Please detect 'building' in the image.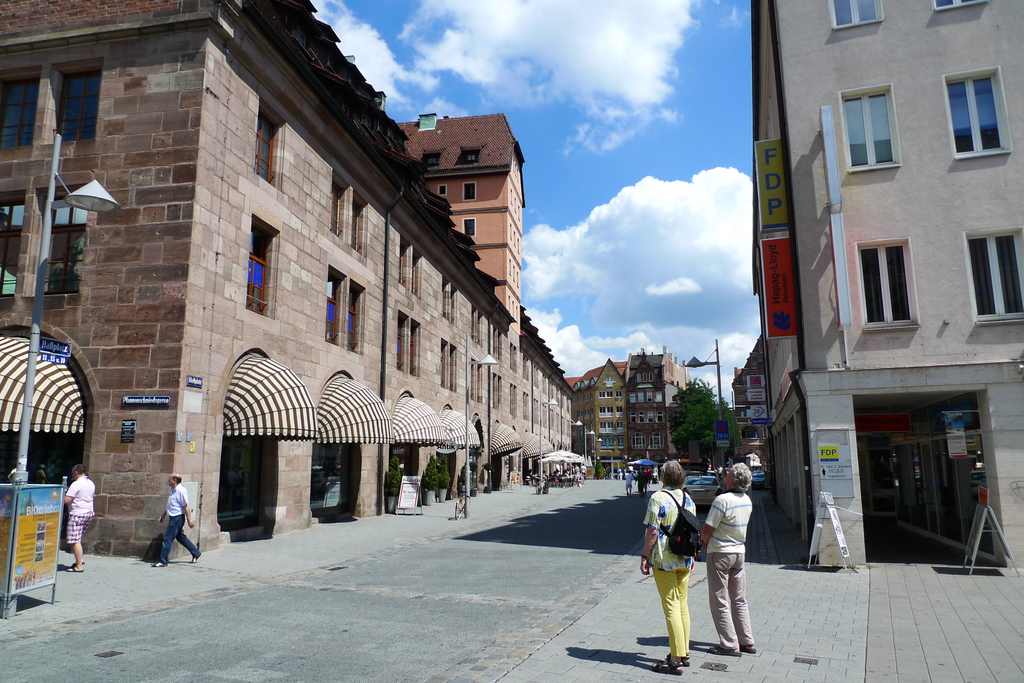
(577, 360, 625, 473).
